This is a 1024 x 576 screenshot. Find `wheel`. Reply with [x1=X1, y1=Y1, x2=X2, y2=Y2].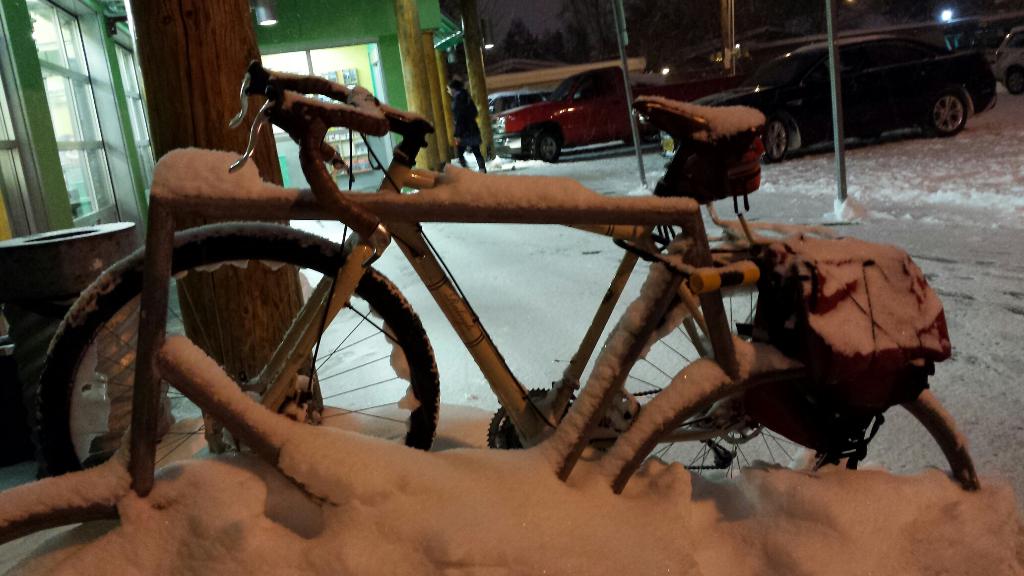
[x1=532, y1=127, x2=562, y2=164].
